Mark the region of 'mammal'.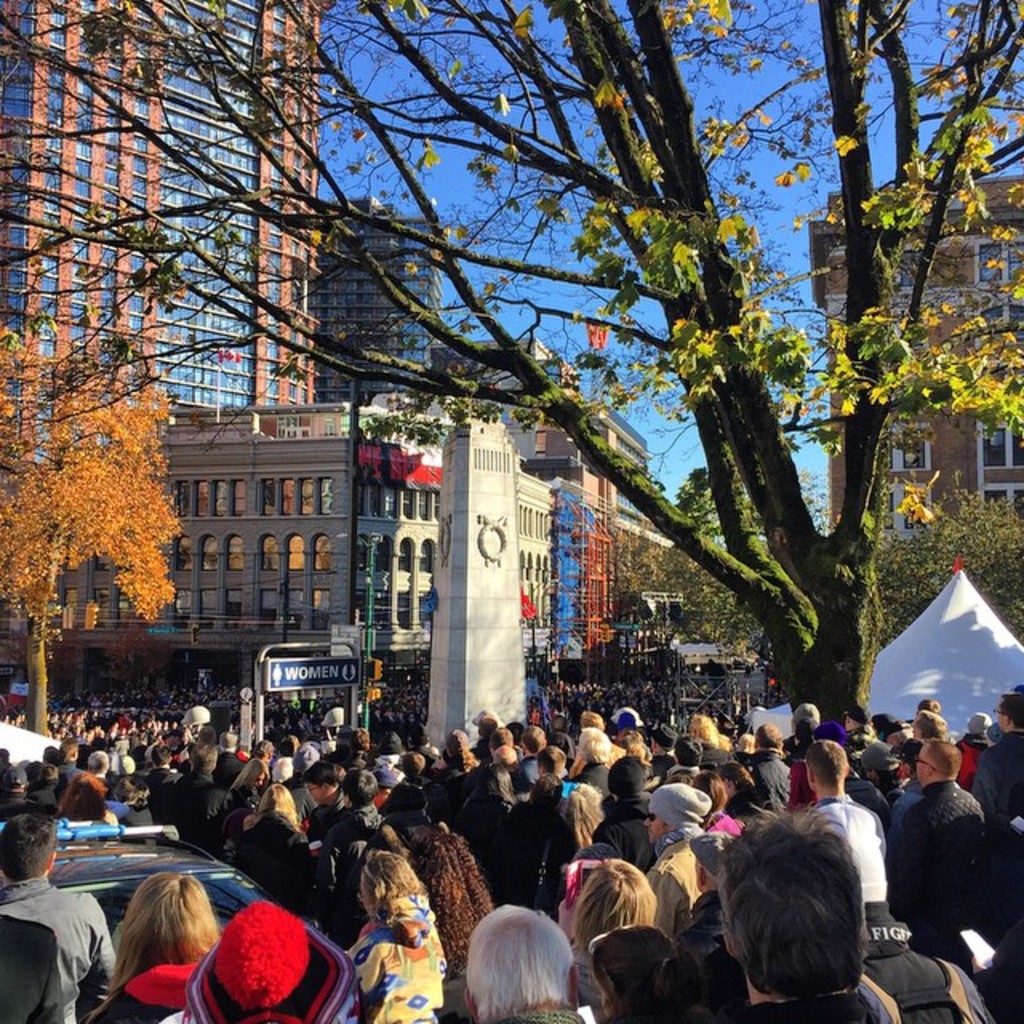
Region: (x1=710, y1=813, x2=899, y2=1018).
